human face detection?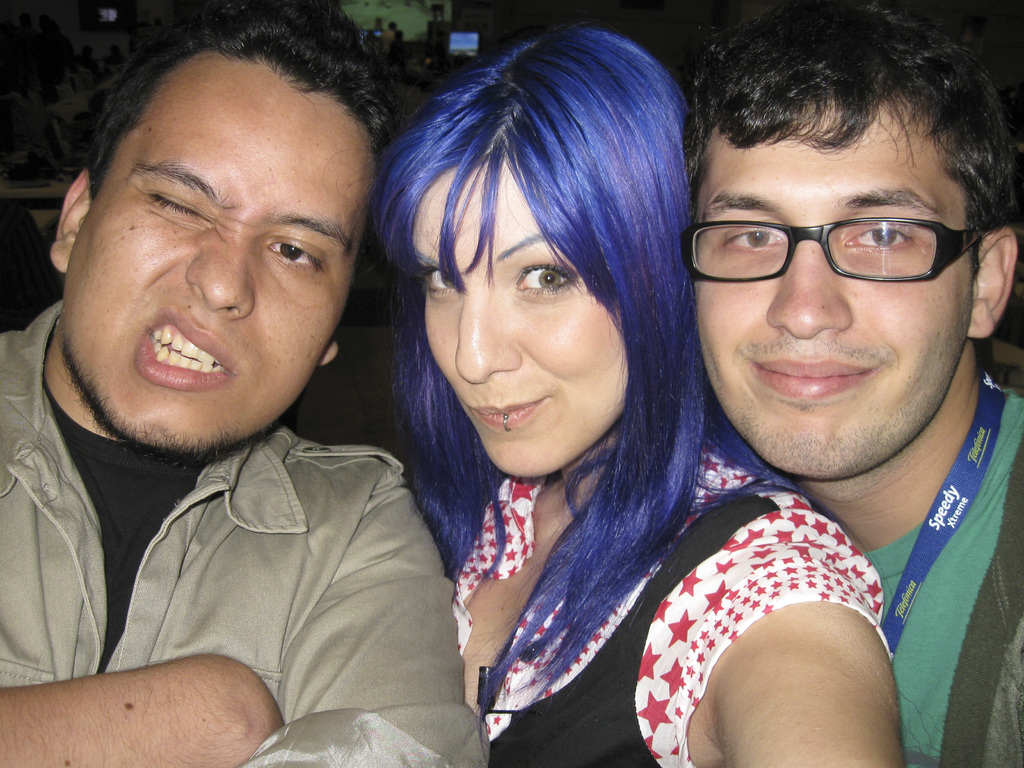
x1=69 y1=54 x2=375 y2=447
